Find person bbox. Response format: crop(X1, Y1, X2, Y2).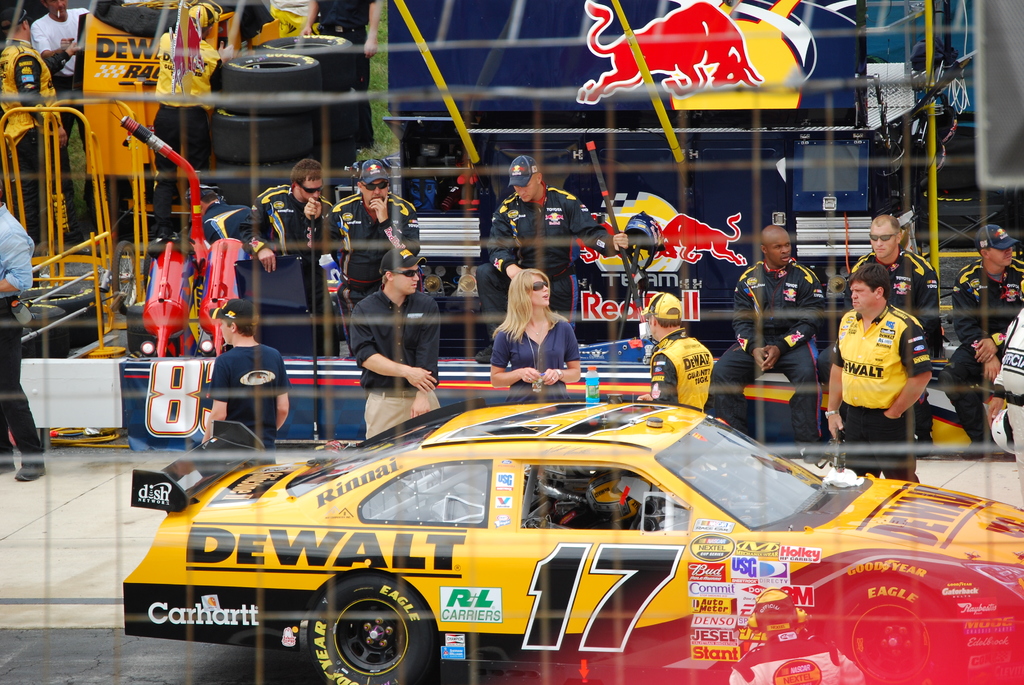
crop(847, 206, 957, 369).
